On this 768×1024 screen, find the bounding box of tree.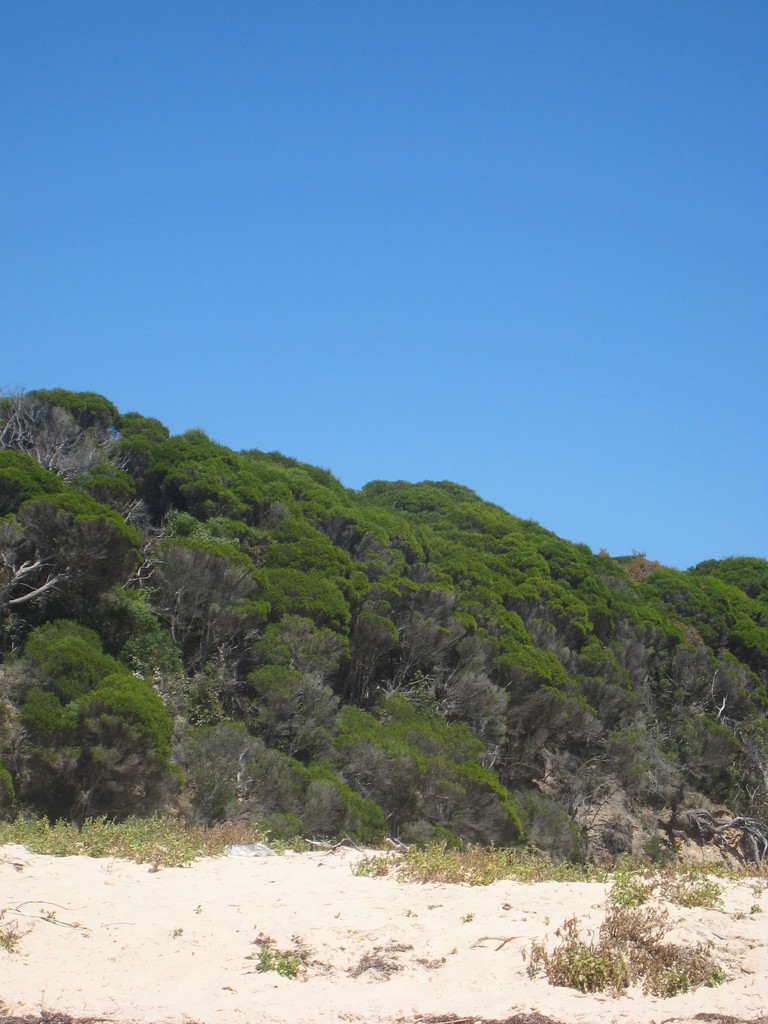
Bounding box: (left=13, top=582, right=186, bottom=821).
